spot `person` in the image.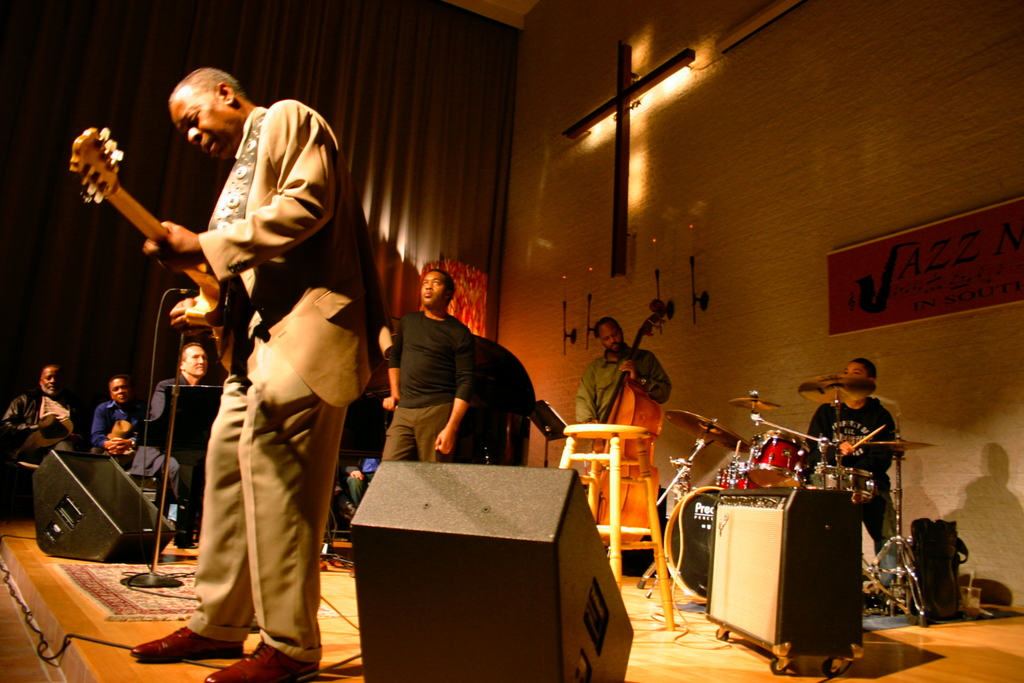
`person` found at (369,252,472,487).
